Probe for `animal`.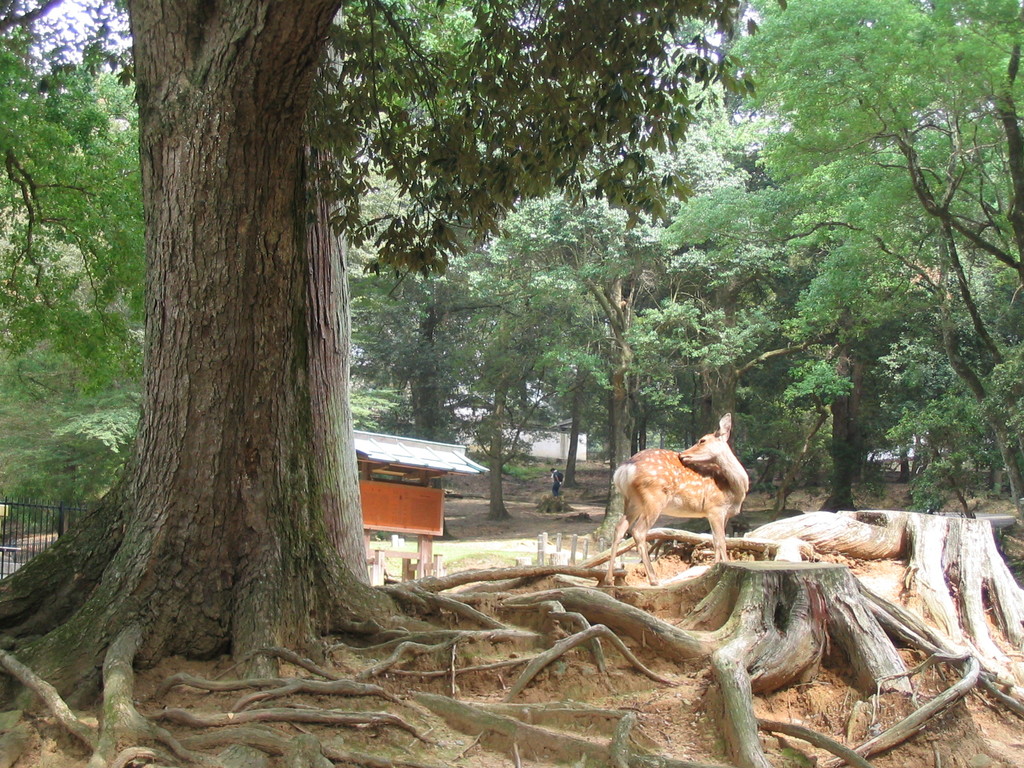
Probe result: detection(605, 412, 753, 585).
